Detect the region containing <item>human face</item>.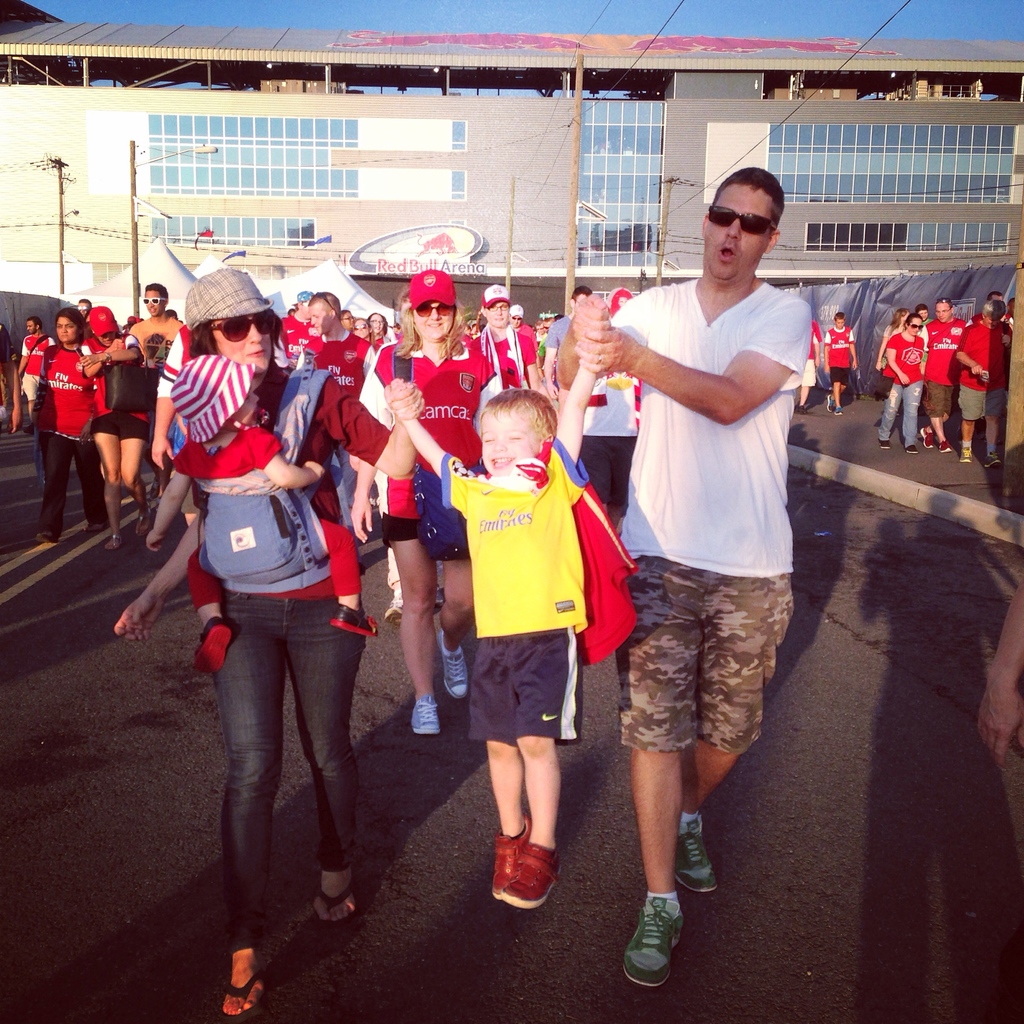
left=228, top=387, right=259, bottom=426.
